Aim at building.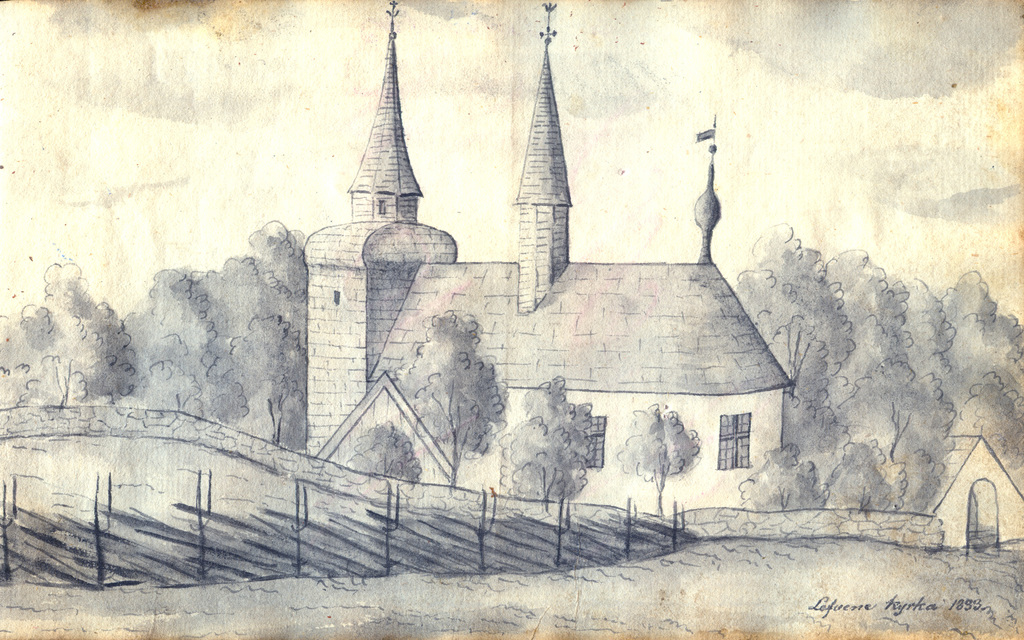
Aimed at (305,1,795,516).
